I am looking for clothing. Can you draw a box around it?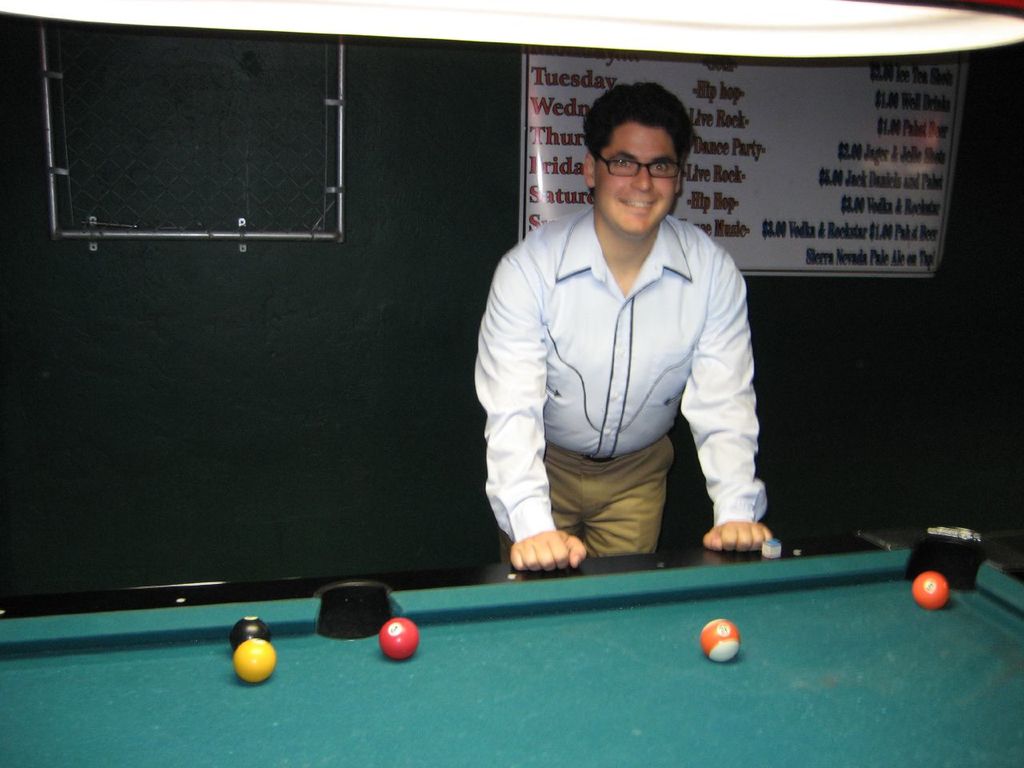
Sure, the bounding box is pyautogui.locateOnScreen(473, 206, 774, 558).
